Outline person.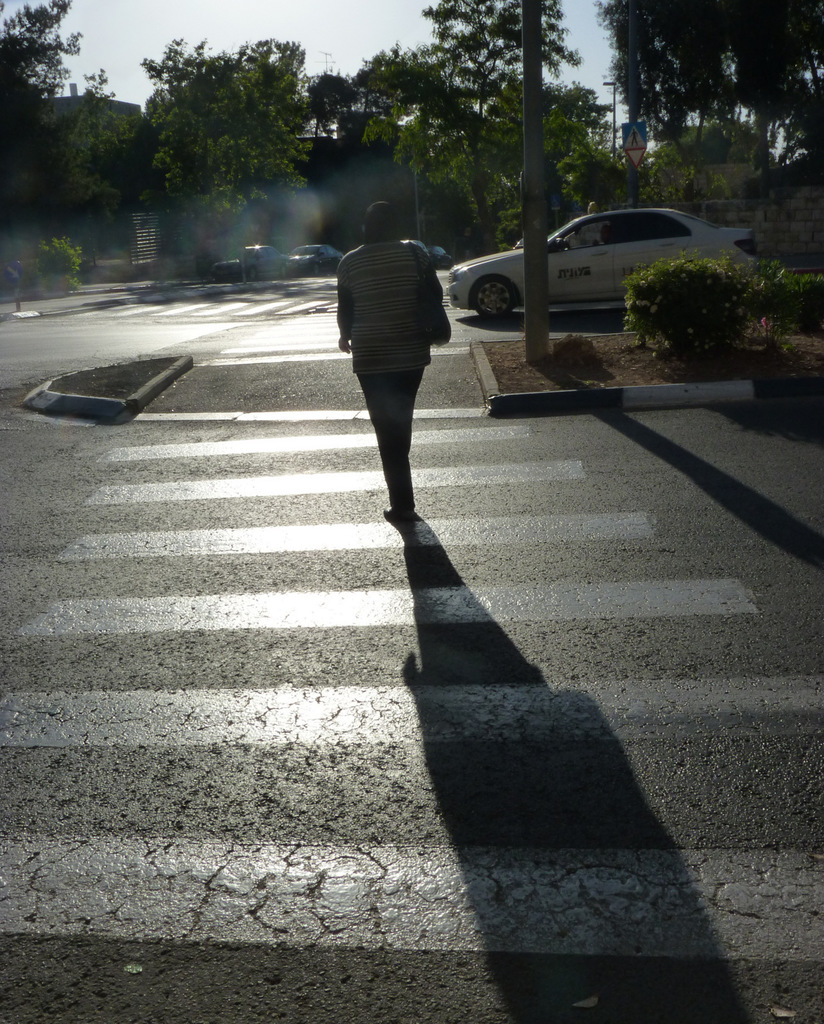
Outline: 331, 173, 463, 564.
